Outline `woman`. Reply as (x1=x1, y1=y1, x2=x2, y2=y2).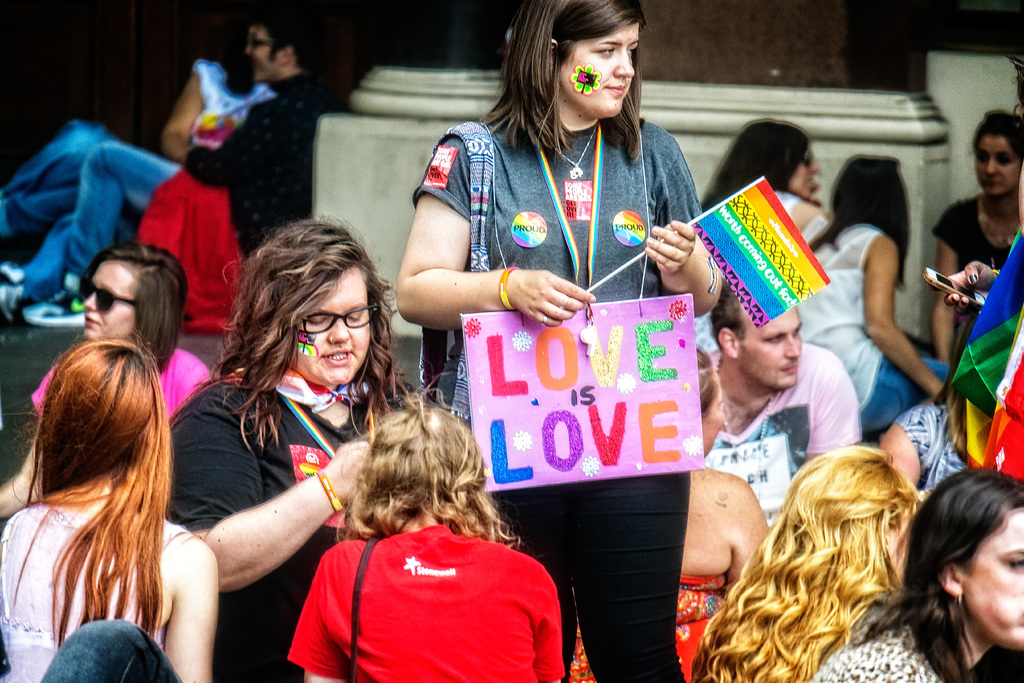
(x1=703, y1=115, x2=829, y2=352).
